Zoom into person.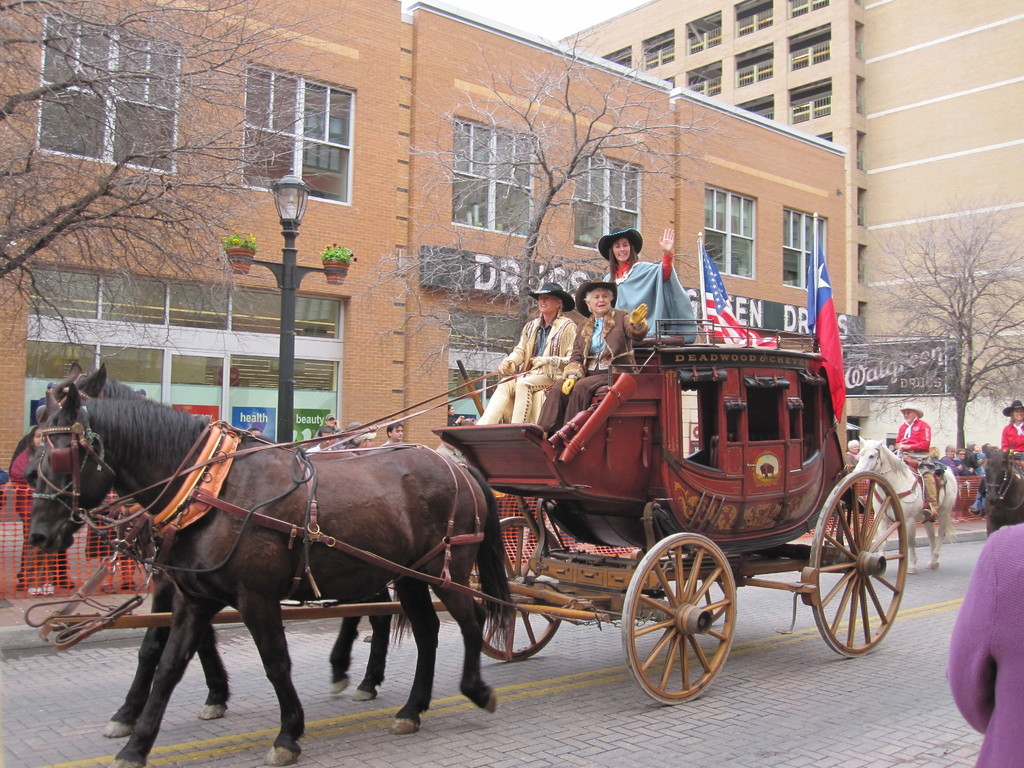
Zoom target: 847:436:860:464.
